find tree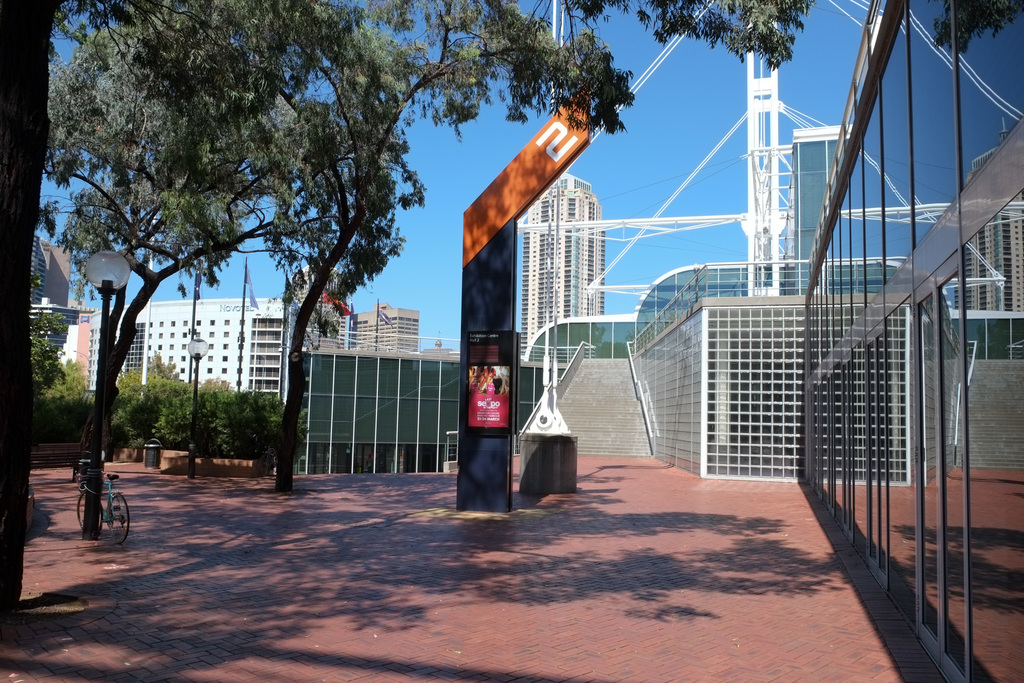
23,335,106,450
